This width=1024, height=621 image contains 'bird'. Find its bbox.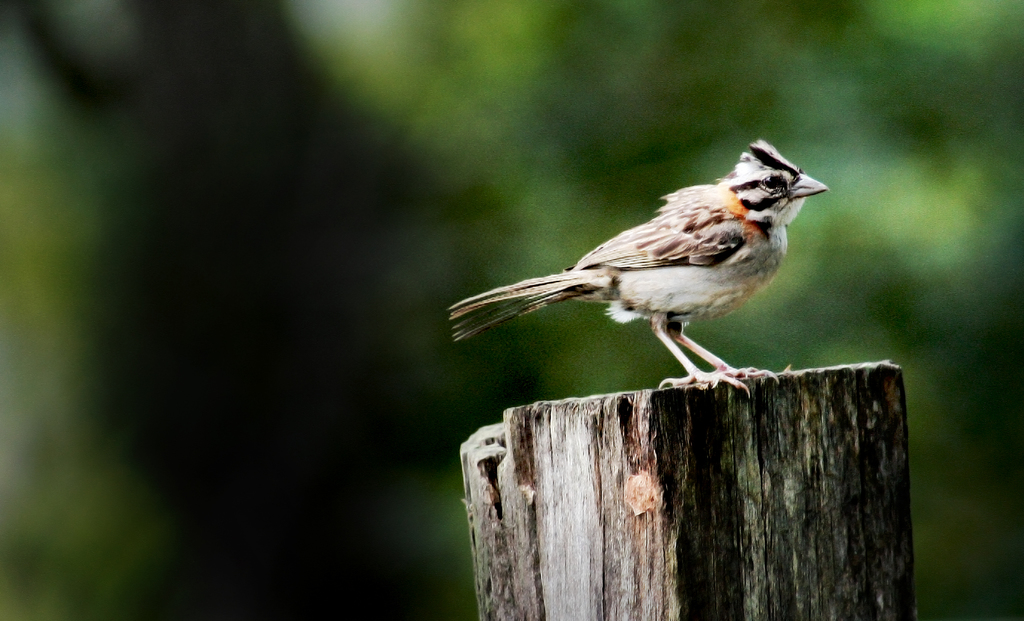
(x1=399, y1=168, x2=828, y2=389).
